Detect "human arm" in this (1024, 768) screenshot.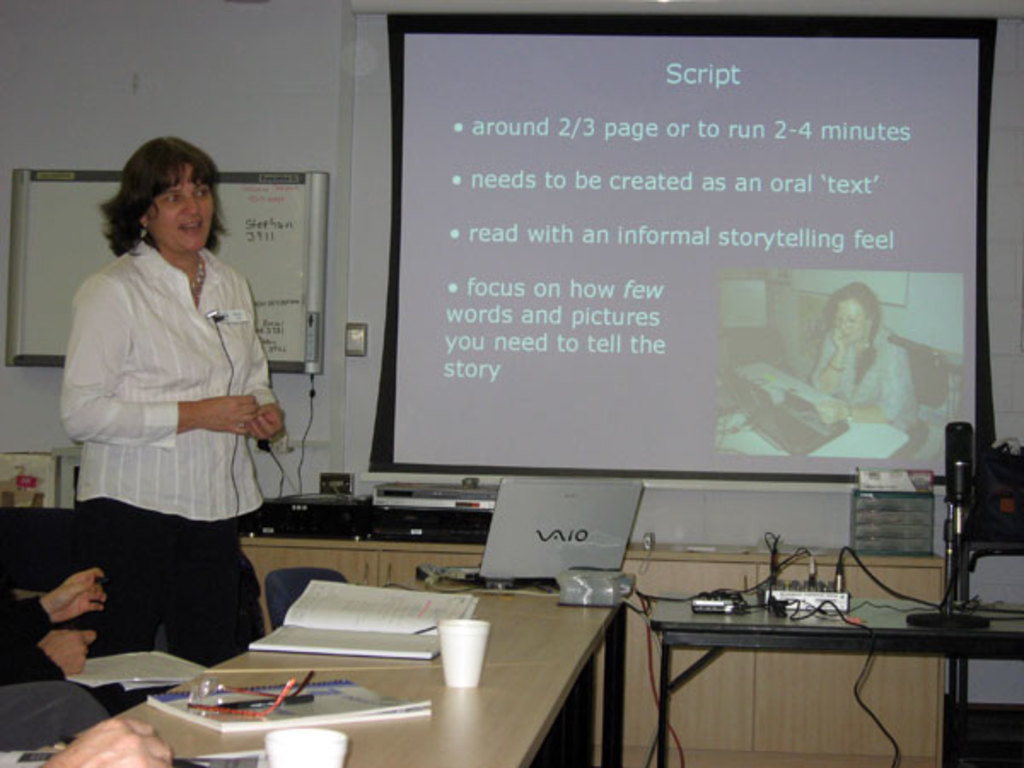
Detection: {"left": 56, "top": 271, "right": 258, "bottom": 445}.
